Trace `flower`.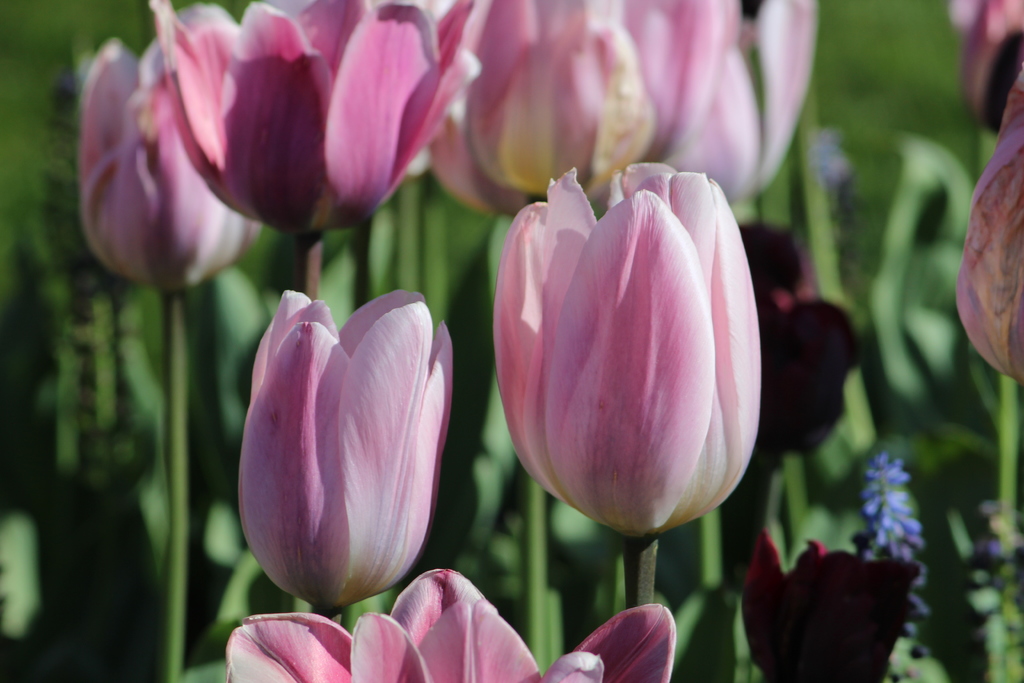
Traced to bbox=(161, 0, 481, 236).
